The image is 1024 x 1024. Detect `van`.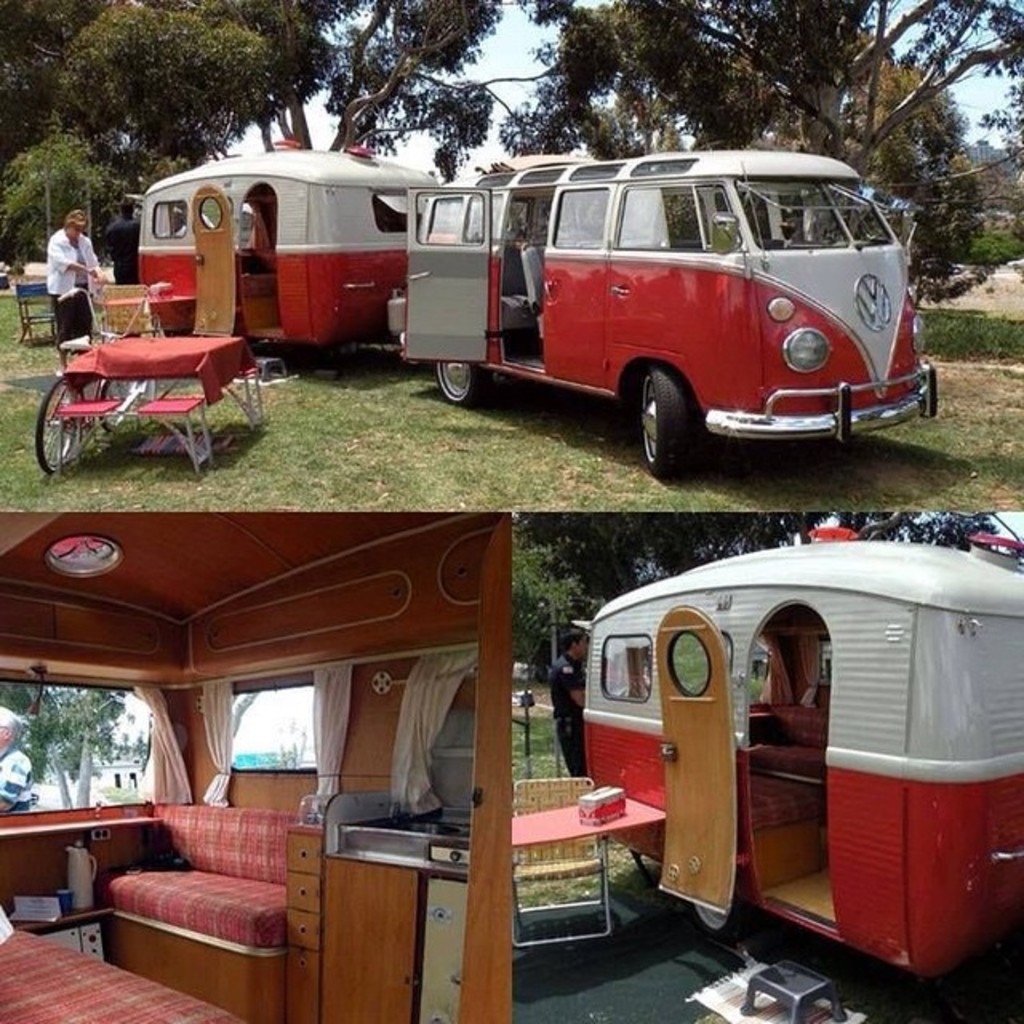
Detection: <box>403,150,939,486</box>.
